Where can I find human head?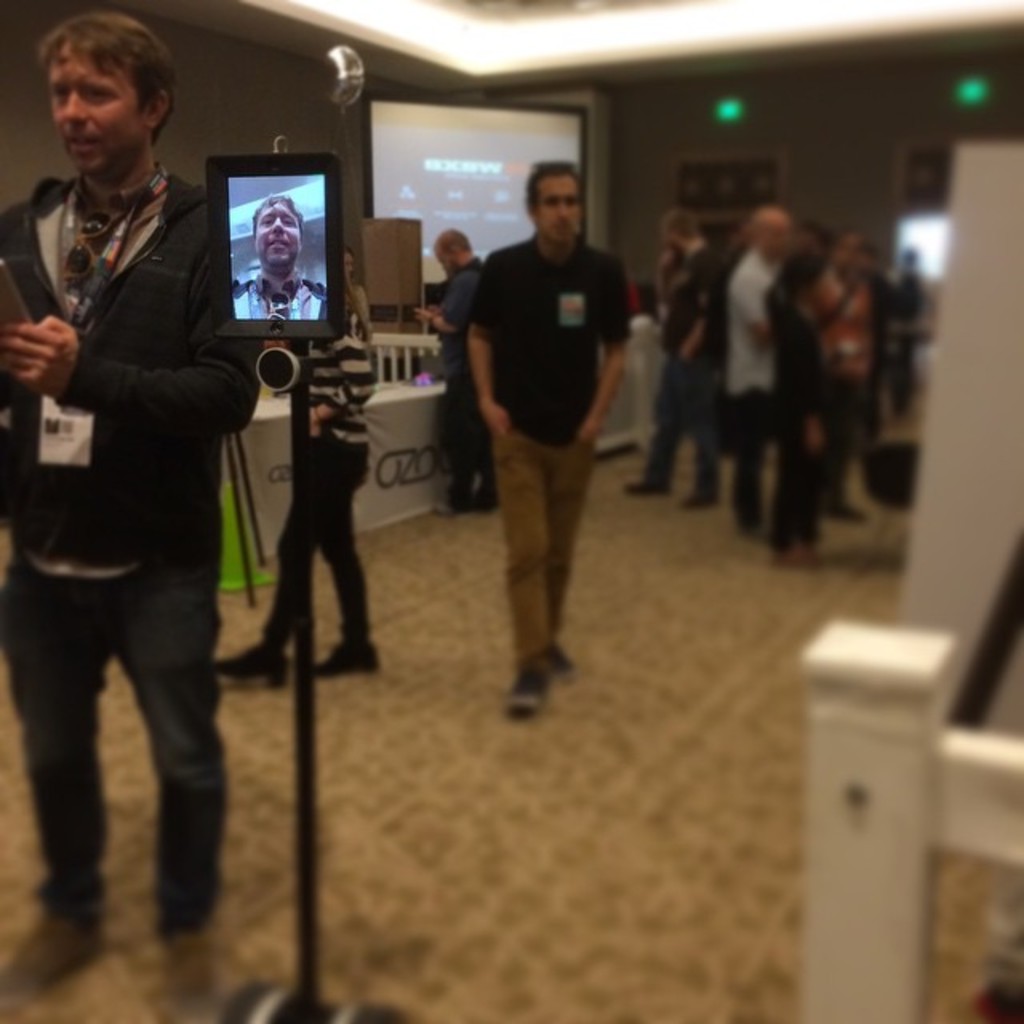
You can find it at 434 222 475 277.
